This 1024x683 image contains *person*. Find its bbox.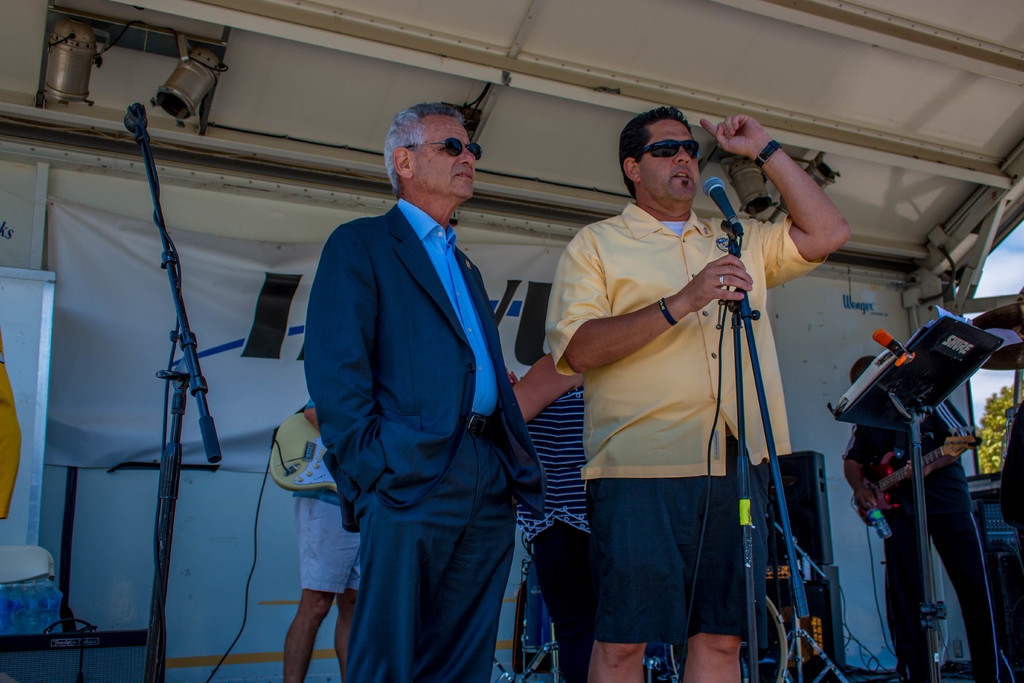
[307, 95, 545, 680].
